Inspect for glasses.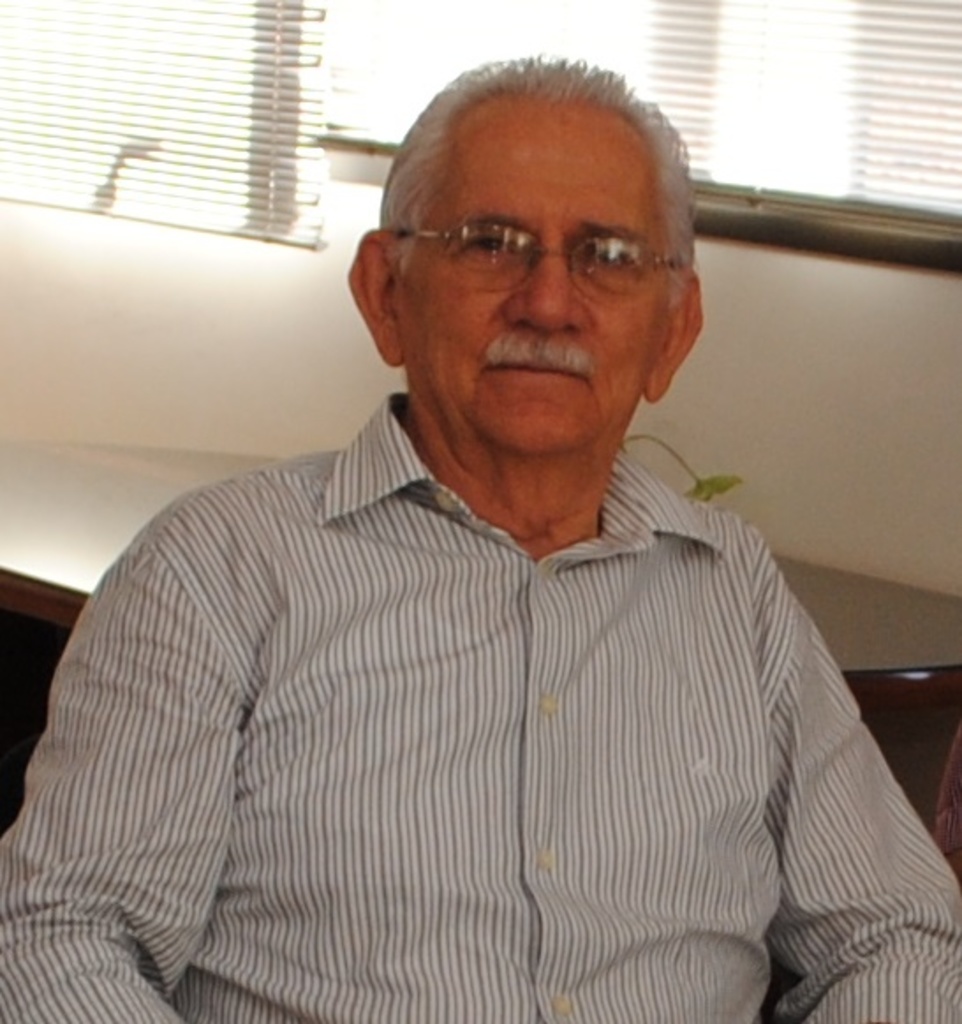
Inspection: bbox=(395, 211, 685, 310).
